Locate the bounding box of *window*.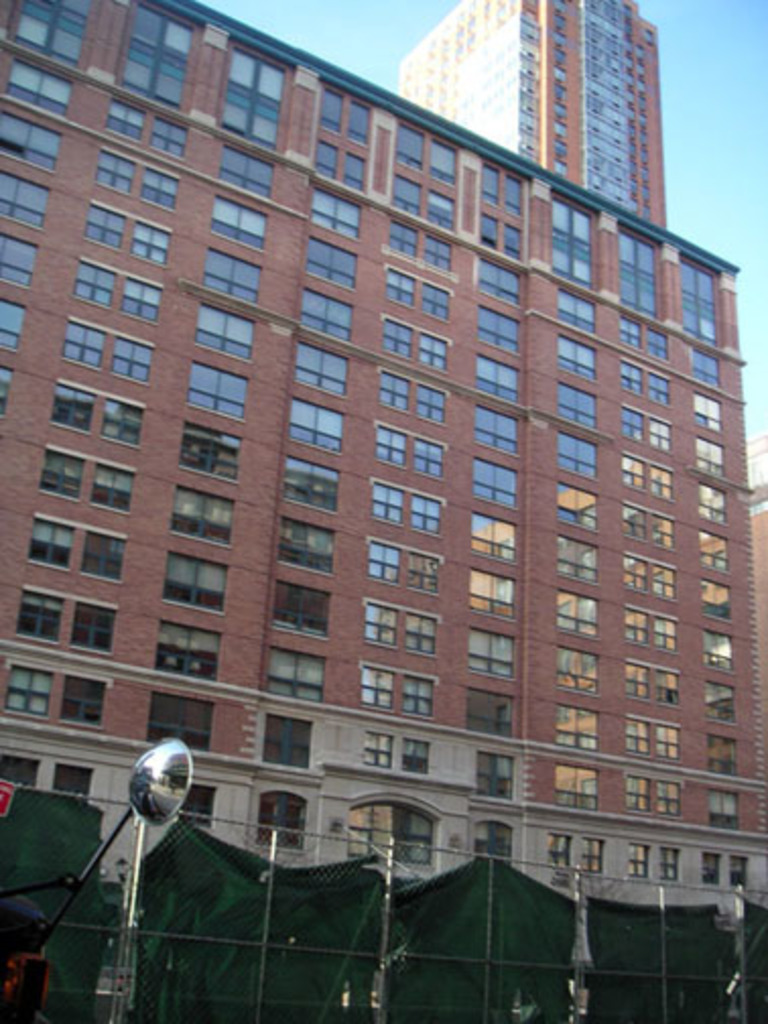
Bounding box: 378 221 417 250.
